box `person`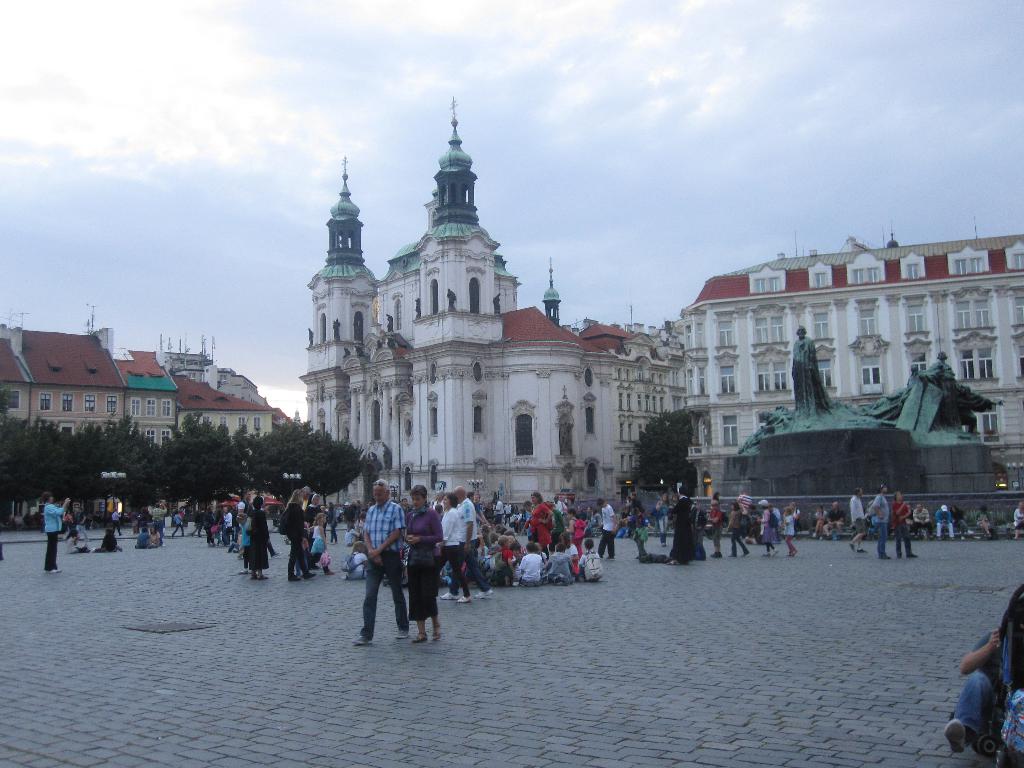
region(790, 499, 806, 541)
